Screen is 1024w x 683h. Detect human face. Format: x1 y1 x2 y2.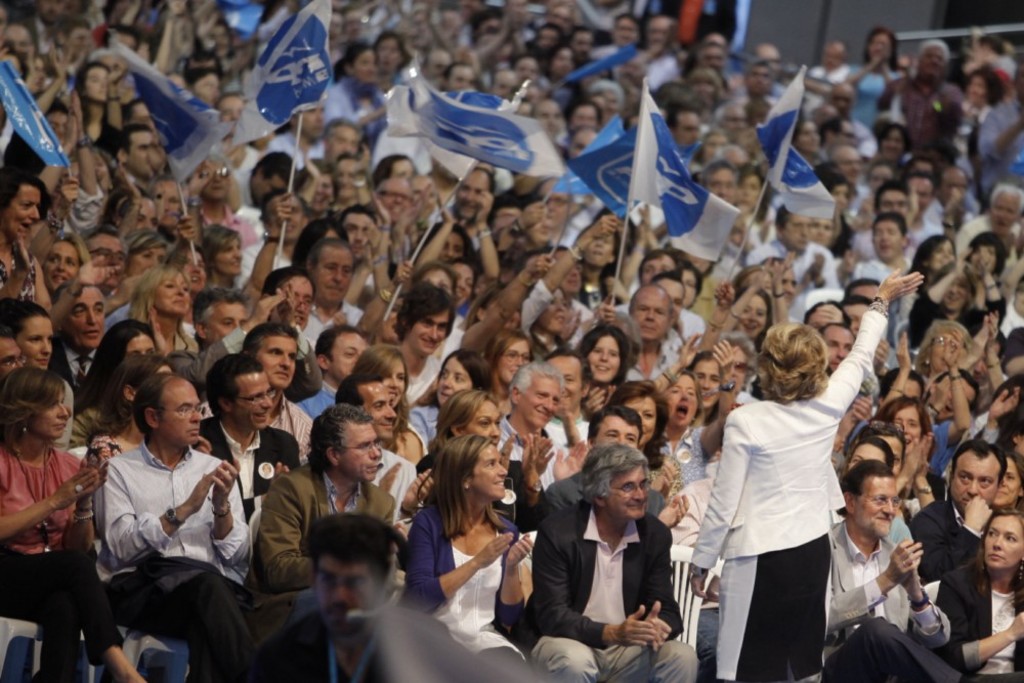
314 248 355 303.
